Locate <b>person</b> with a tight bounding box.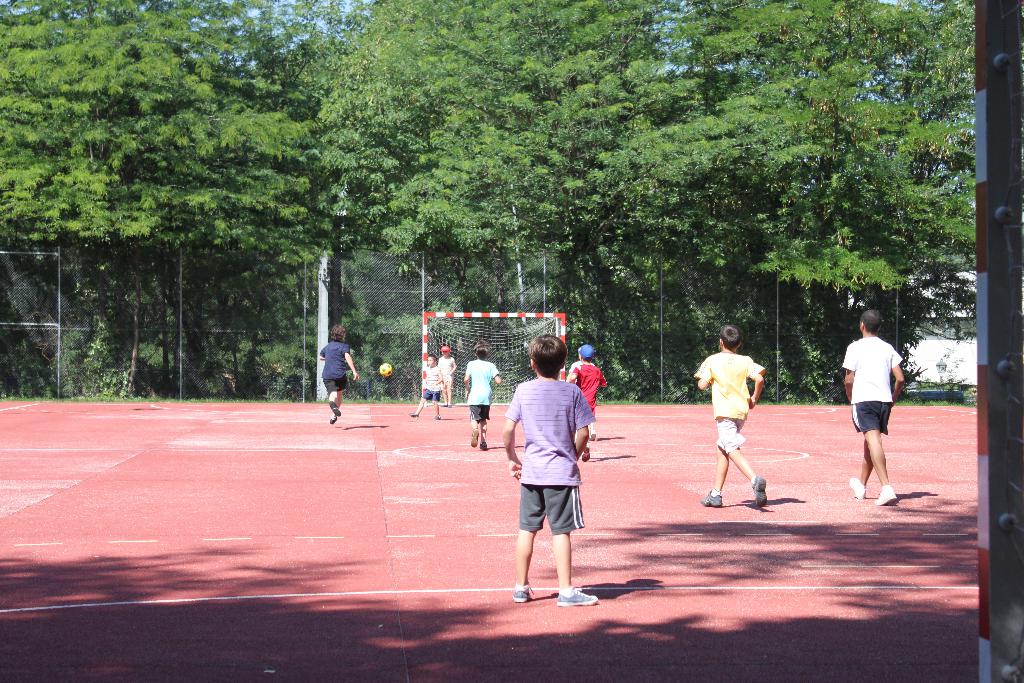
[x1=856, y1=304, x2=922, y2=509].
